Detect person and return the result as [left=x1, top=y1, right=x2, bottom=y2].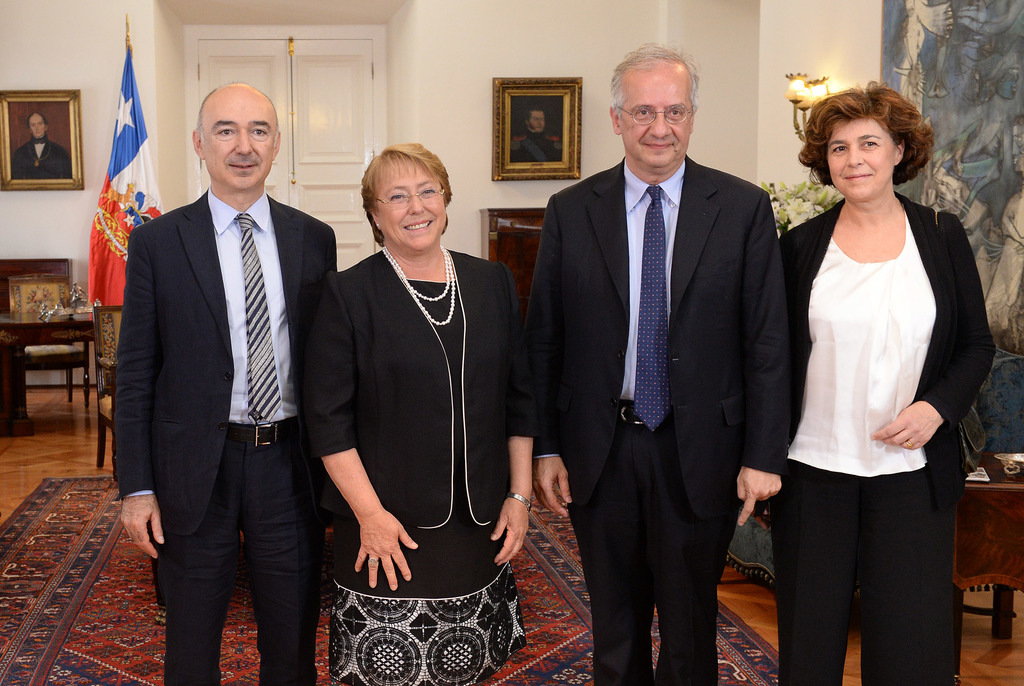
[left=526, top=38, right=787, bottom=685].
